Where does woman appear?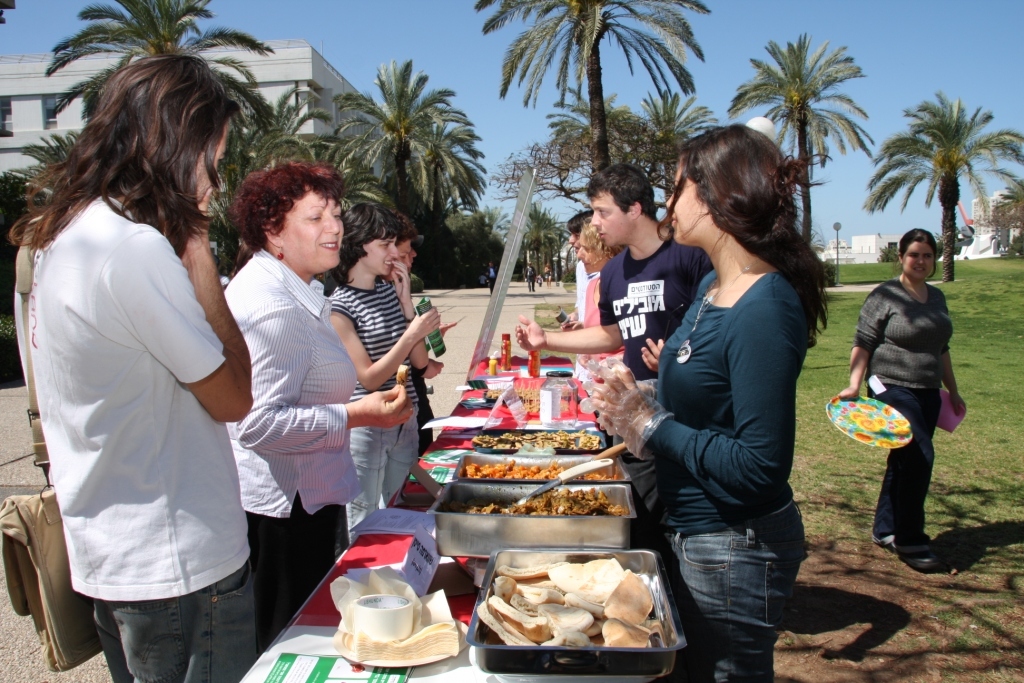
Appears at pyautogui.locateOnScreen(830, 227, 971, 578).
